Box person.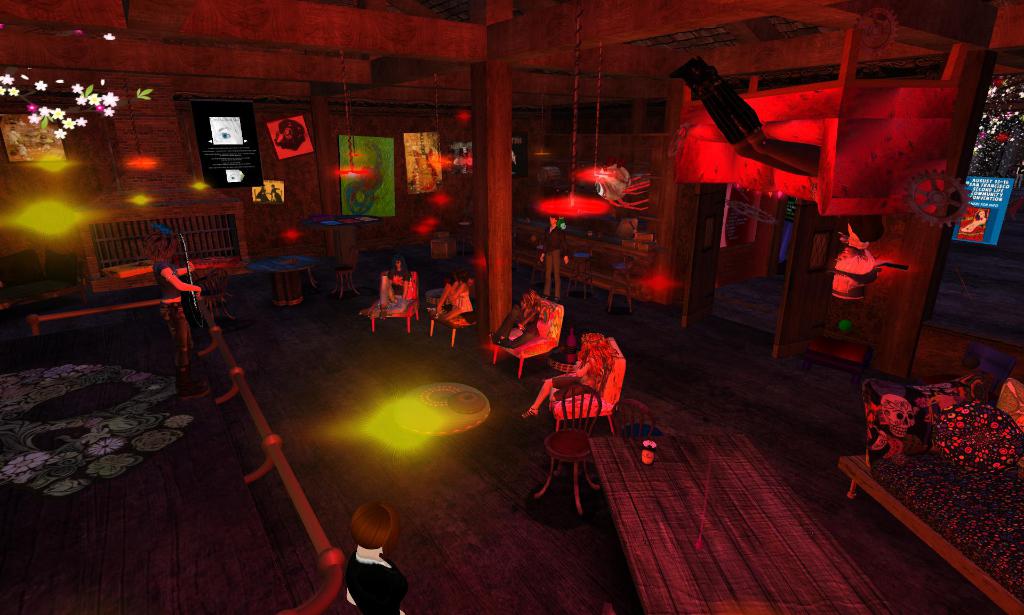
left=517, top=327, right=613, bottom=409.
